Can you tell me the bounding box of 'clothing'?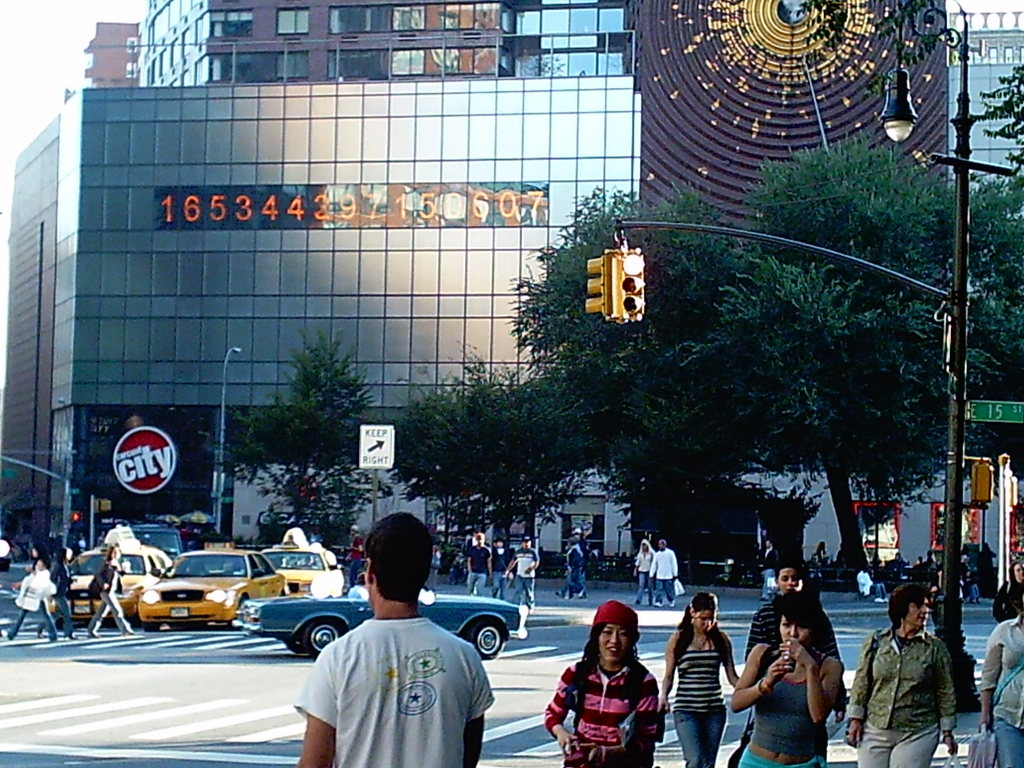
<bbox>673, 644, 732, 767</bbox>.
